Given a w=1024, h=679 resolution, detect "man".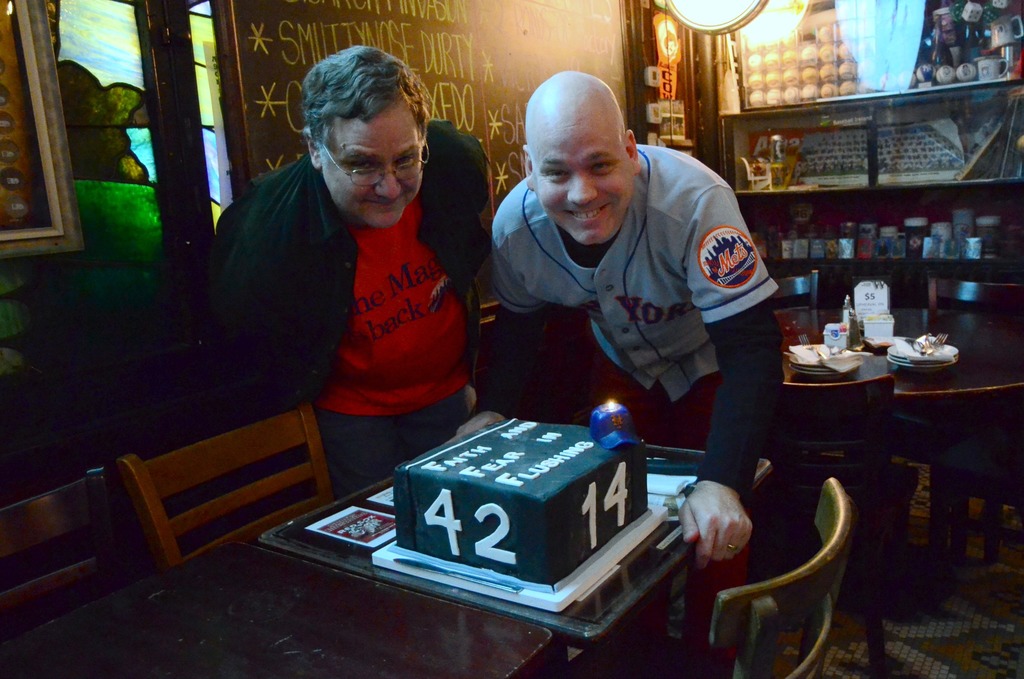
crop(490, 70, 783, 632).
